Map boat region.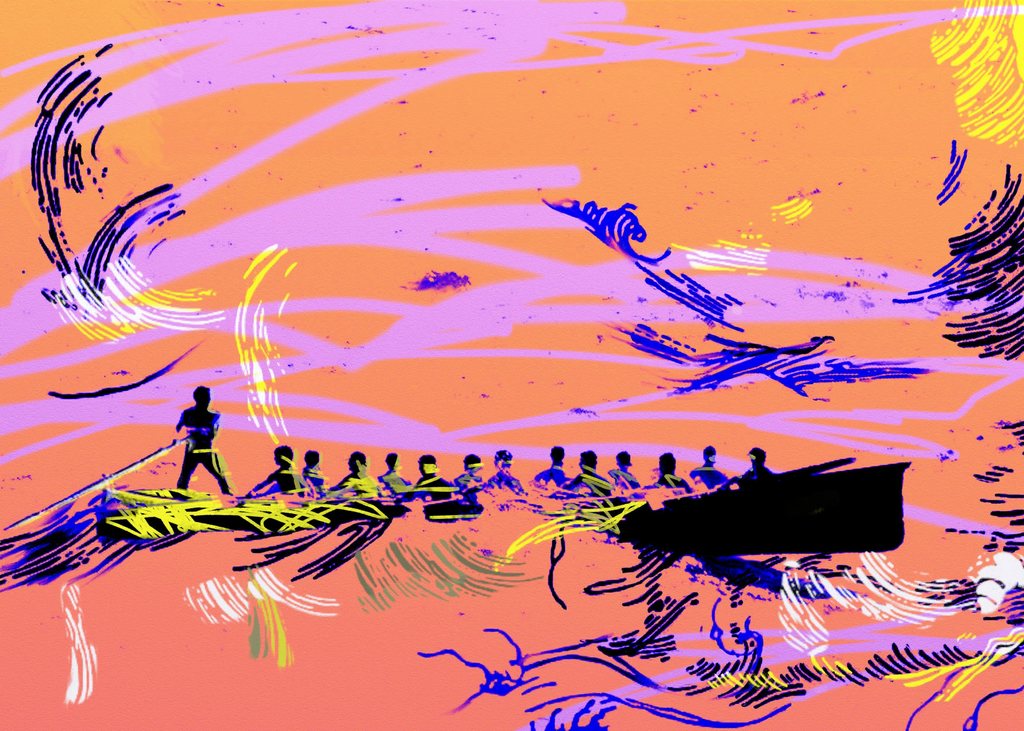
Mapped to 89,444,506,545.
